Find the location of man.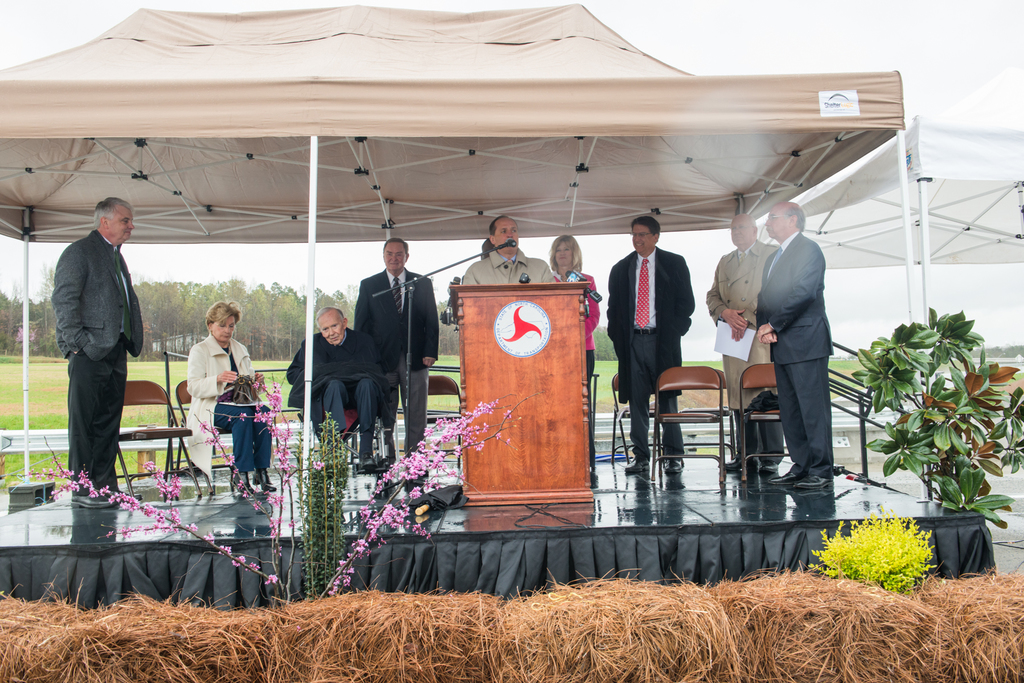
Location: [x1=459, y1=218, x2=554, y2=289].
